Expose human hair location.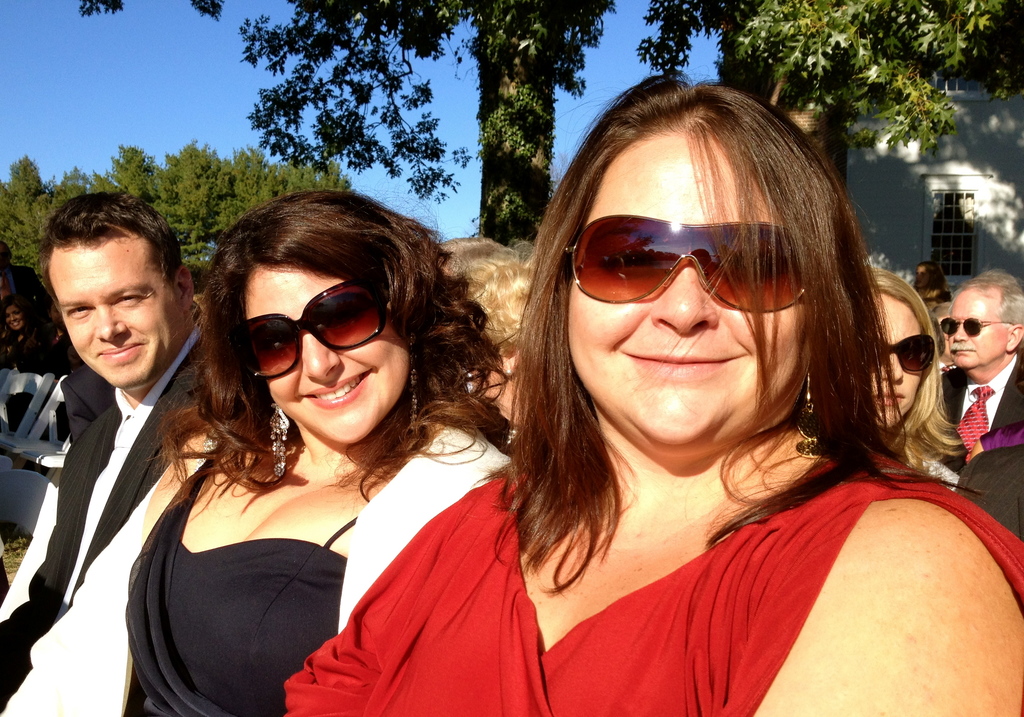
Exposed at select_region(474, 62, 991, 598).
